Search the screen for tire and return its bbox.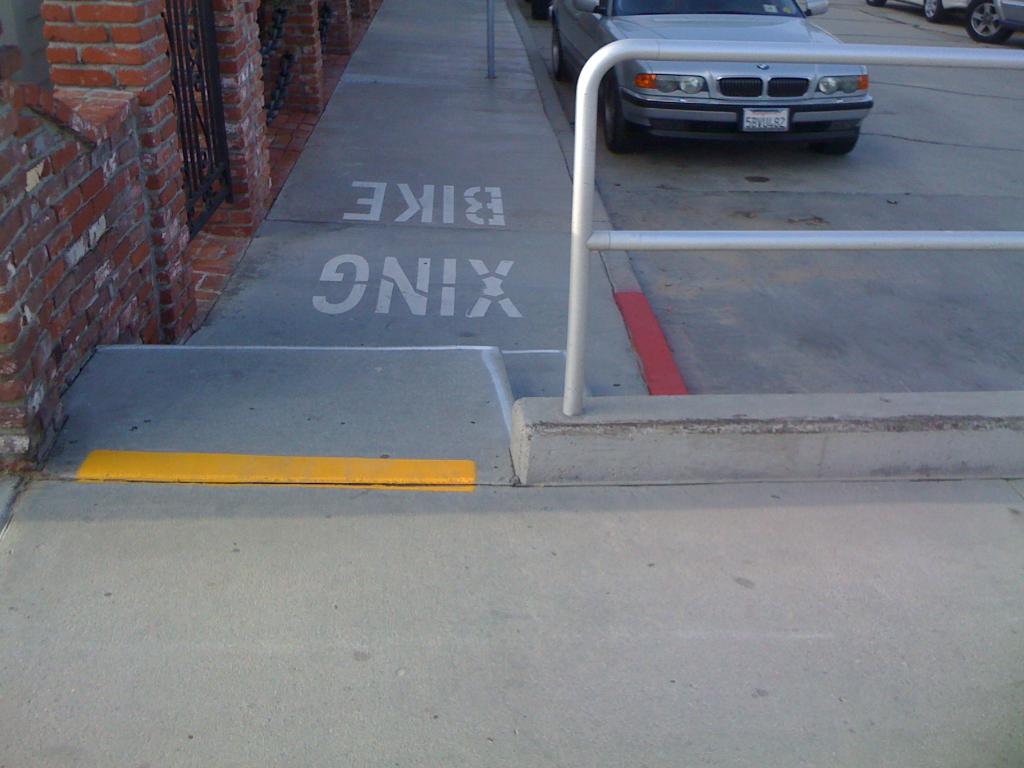
Found: 605, 82, 642, 143.
